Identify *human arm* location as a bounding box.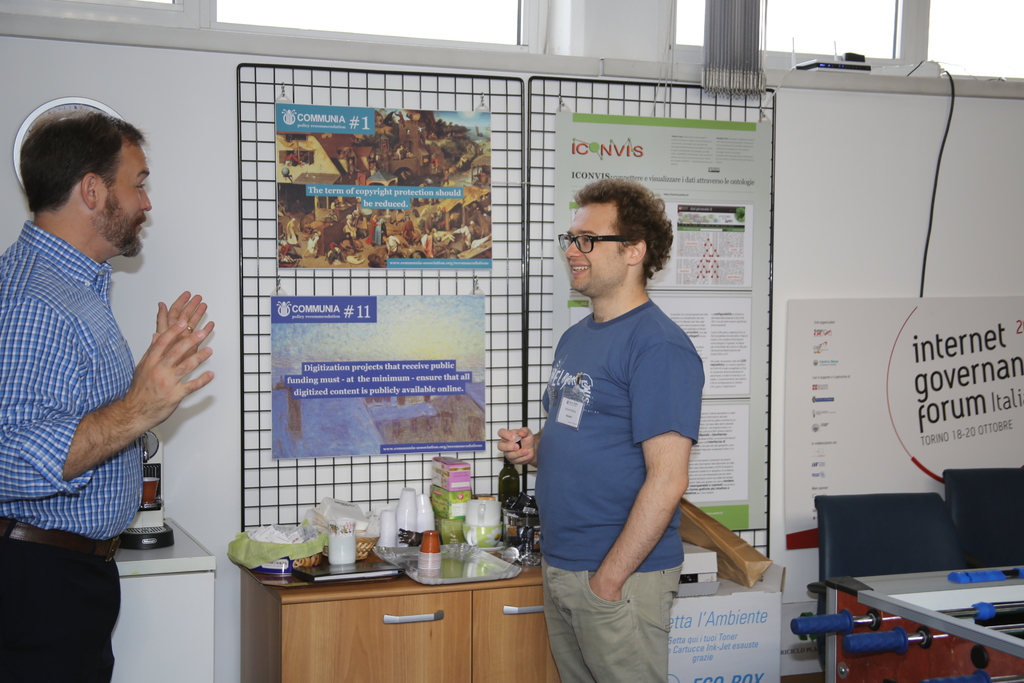
pyautogui.locateOnScreen(488, 421, 545, 462).
